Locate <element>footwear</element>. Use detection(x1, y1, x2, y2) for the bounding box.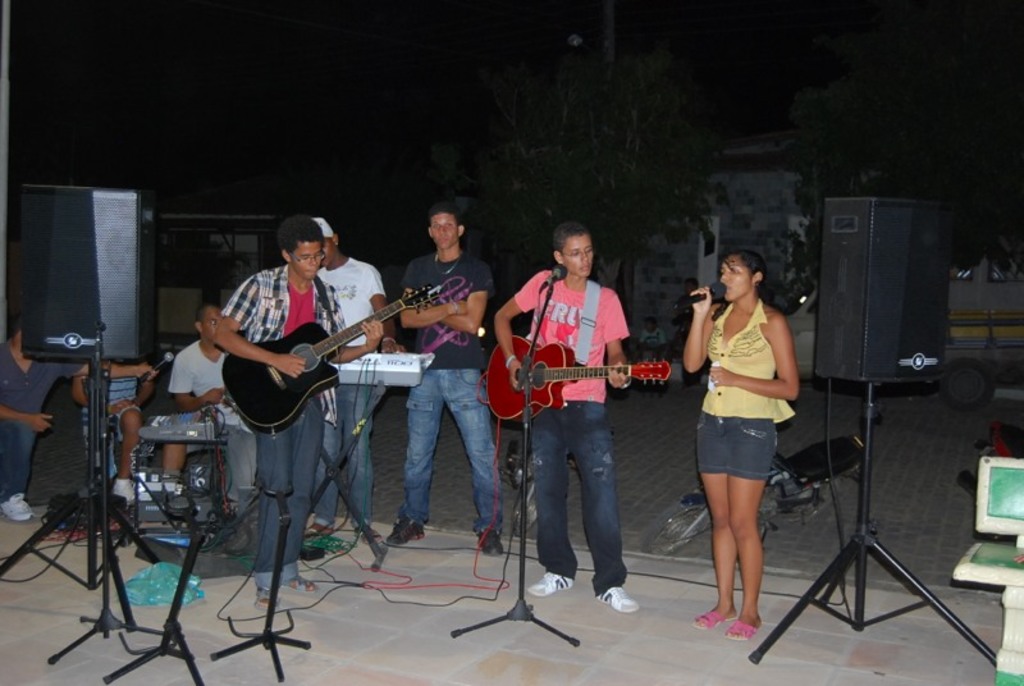
detection(726, 616, 765, 639).
